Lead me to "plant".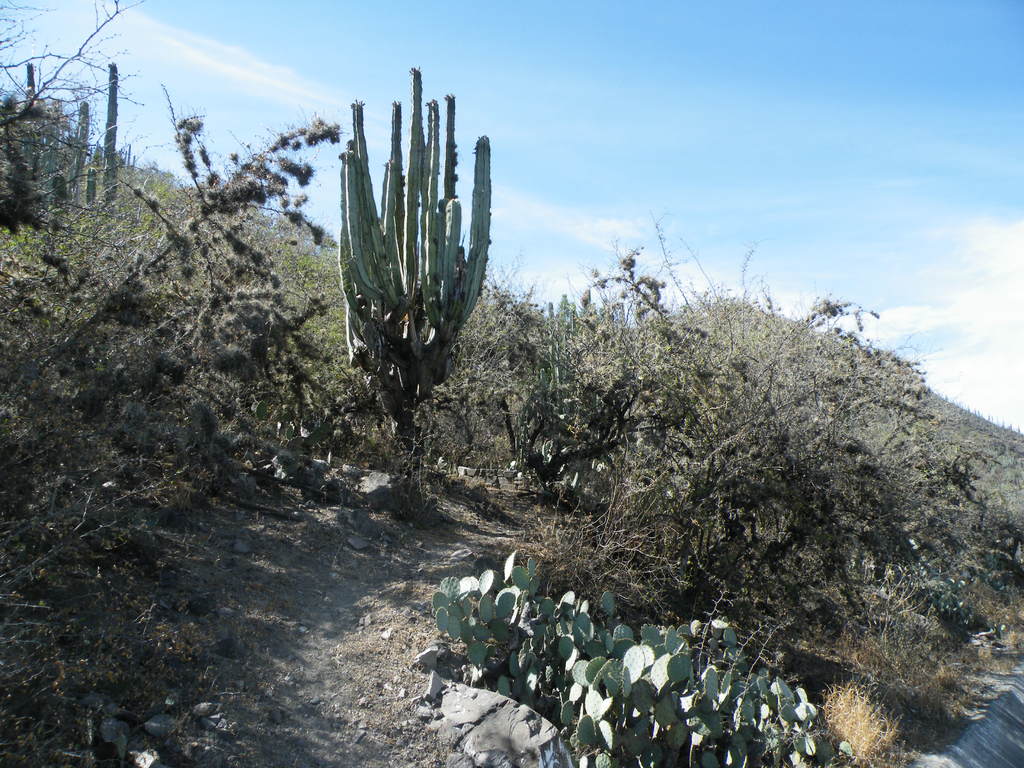
Lead to bbox=[0, 0, 153, 236].
